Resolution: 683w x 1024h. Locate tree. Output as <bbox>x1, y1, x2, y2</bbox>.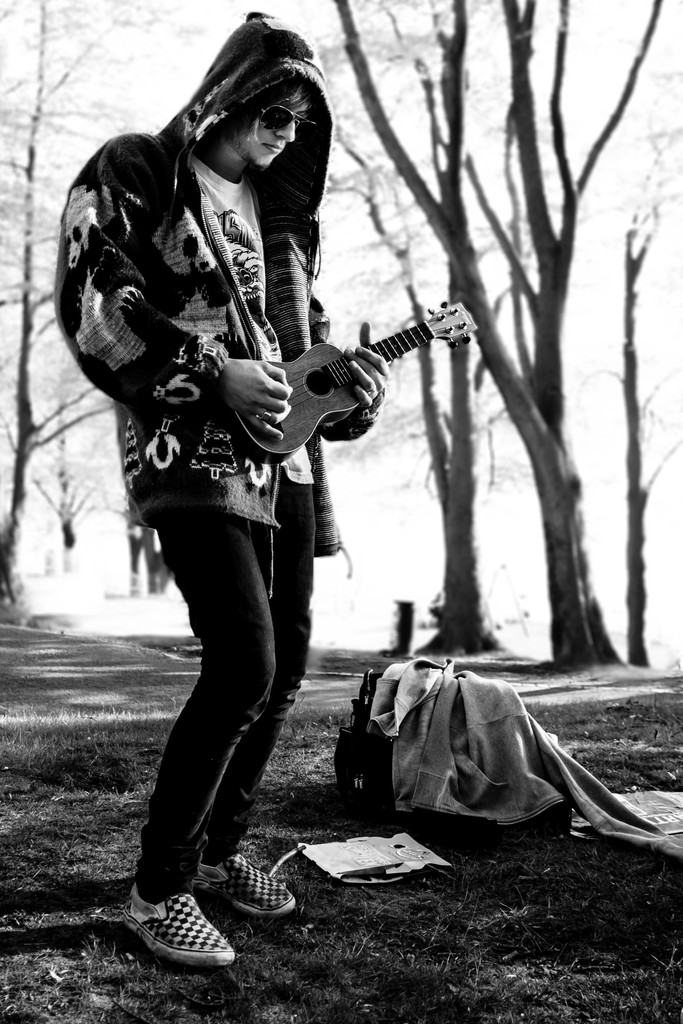
<bbox>317, 0, 682, 659</bbox>.
